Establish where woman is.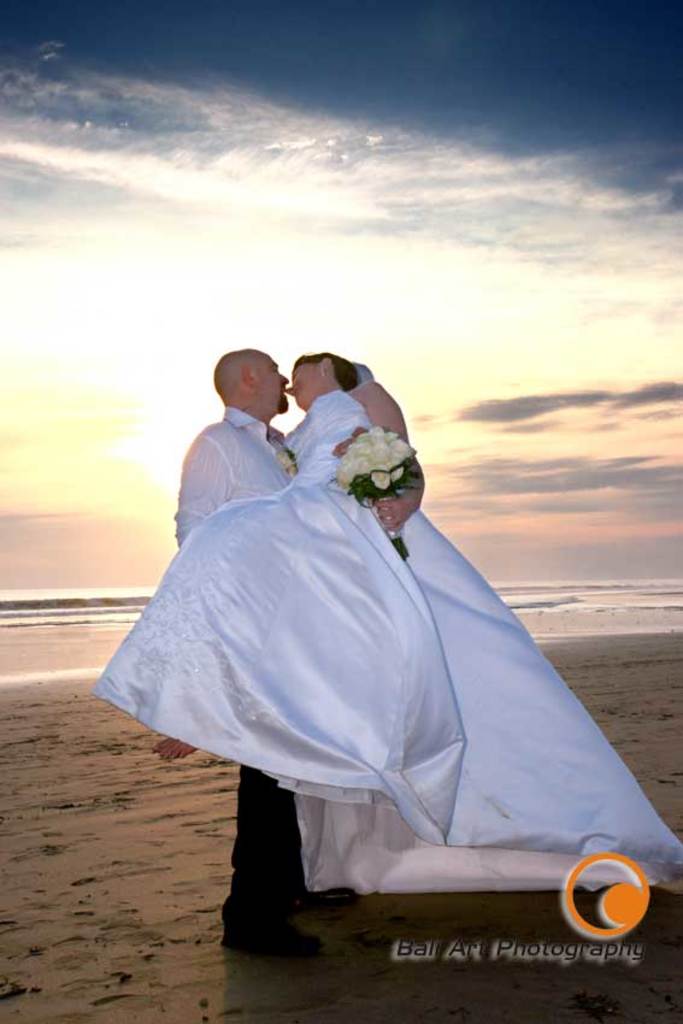
Established at locate(102, 414, 560, 877).
